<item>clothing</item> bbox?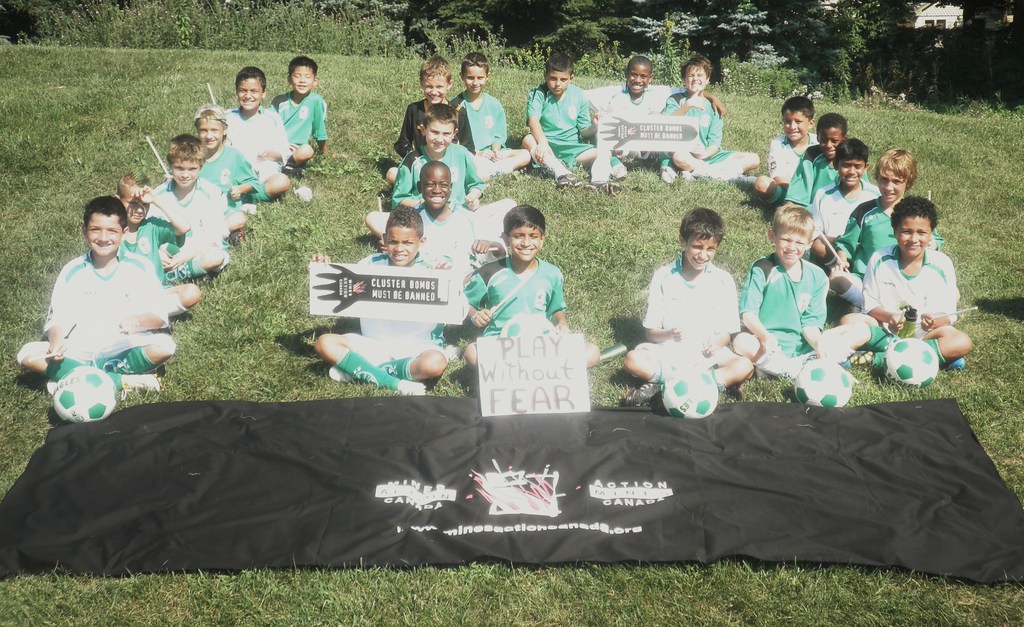
742, 259, 847, 360
